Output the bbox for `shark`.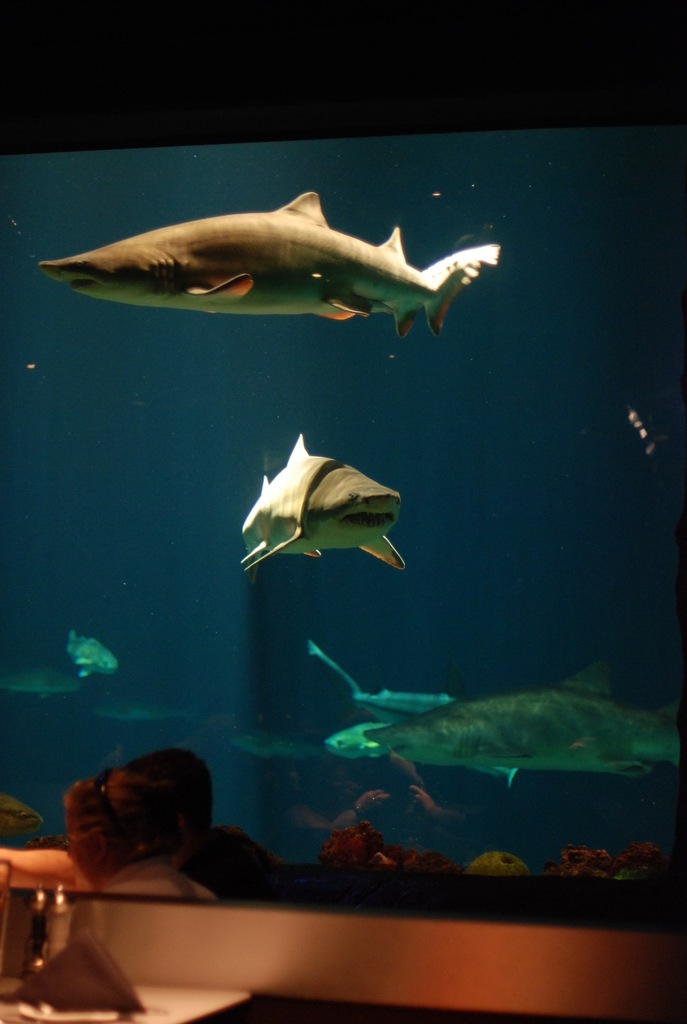
bbox(36, 183, 507, 348).
